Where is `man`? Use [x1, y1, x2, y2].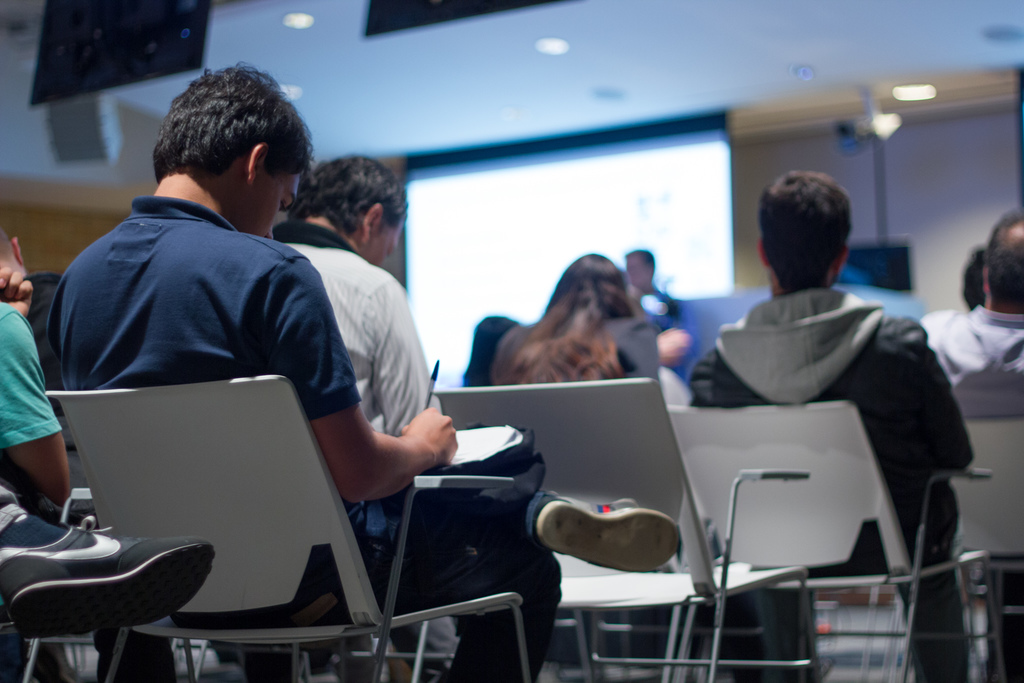
[269, 152, 443, 436].
